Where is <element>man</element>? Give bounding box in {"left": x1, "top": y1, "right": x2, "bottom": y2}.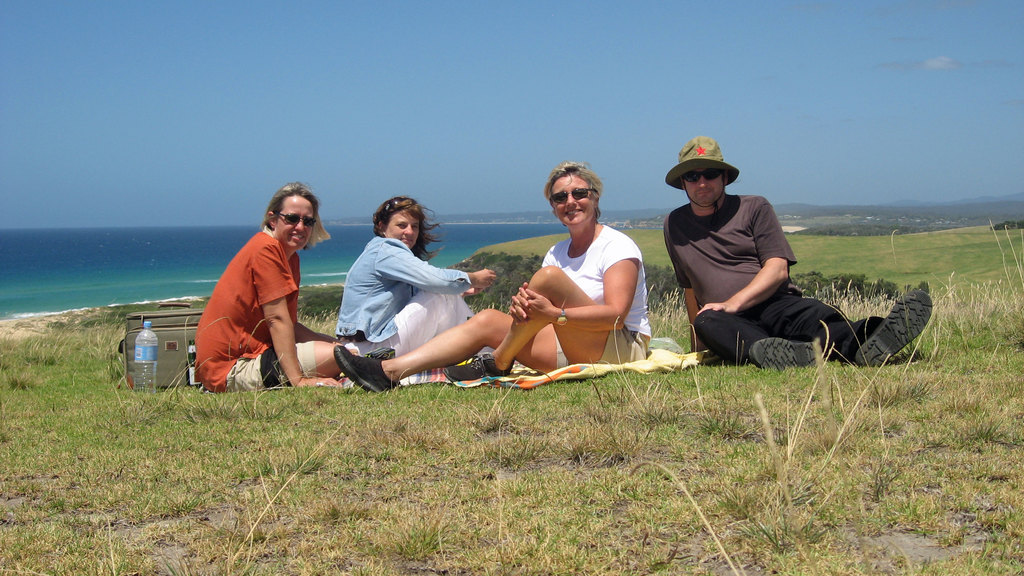
{"left": 669, "top": 158, "right": 893, "bottom": 379}.
